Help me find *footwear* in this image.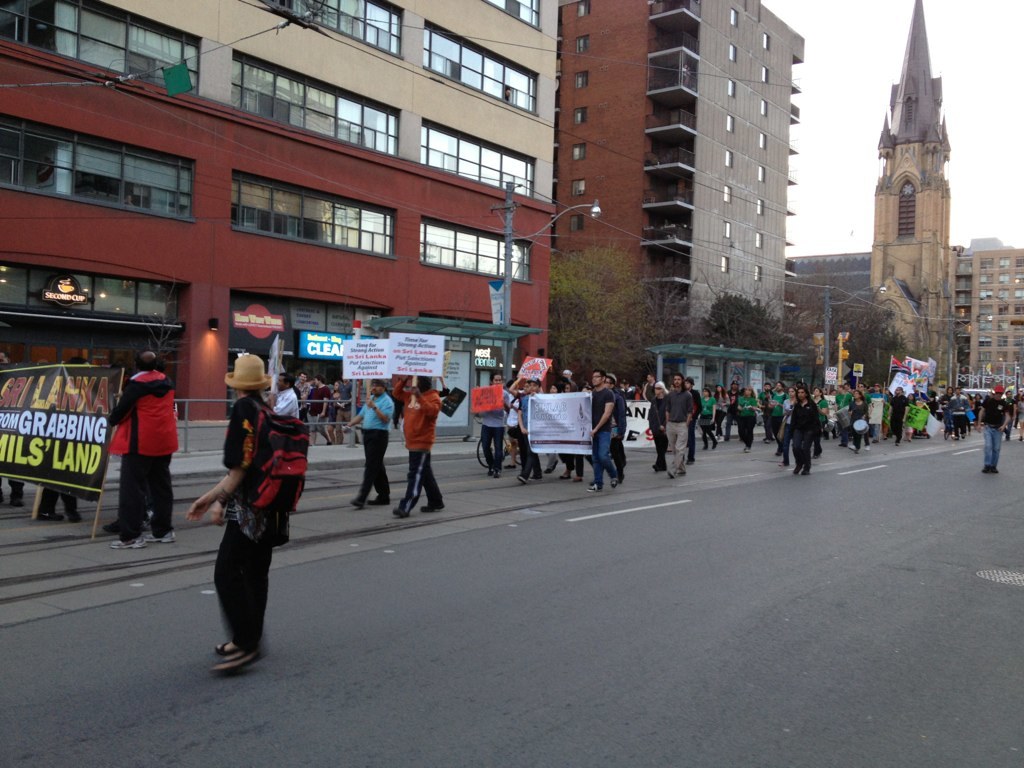
Found it: [860,446,867,453].
